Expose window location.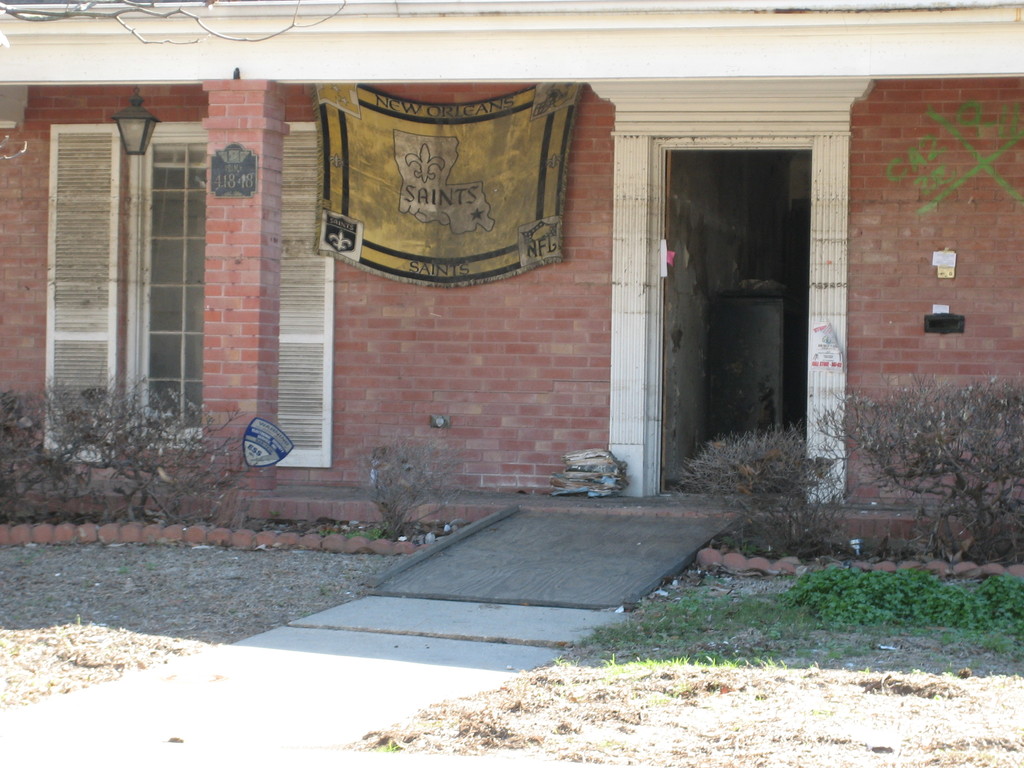
Exposed at {"x1": 47, "y1": 116, "x2": 323, "y2": 463}.
